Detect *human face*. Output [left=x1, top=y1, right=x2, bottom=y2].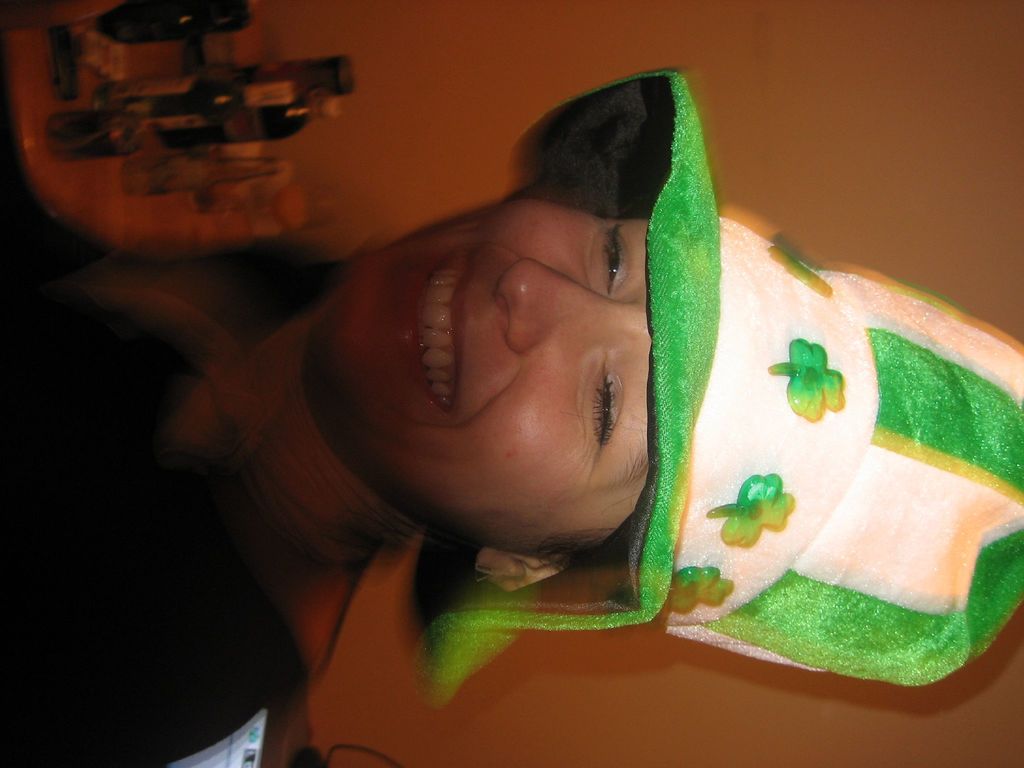
[left=321, top=184, right=649, bottom=538].
